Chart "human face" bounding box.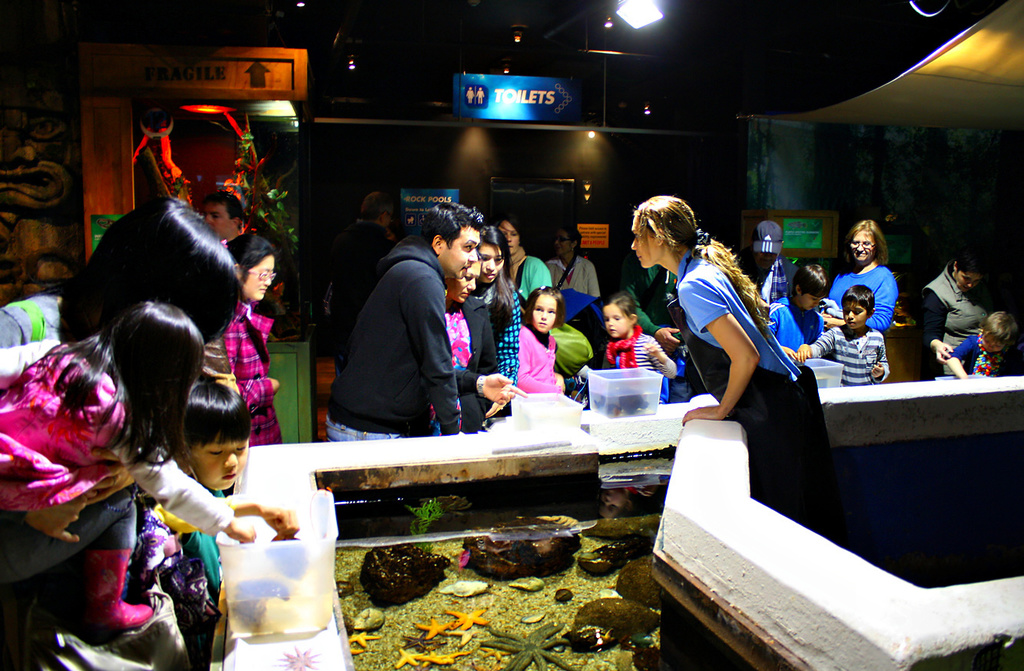
Charted: [385, 210, 389, 224].
